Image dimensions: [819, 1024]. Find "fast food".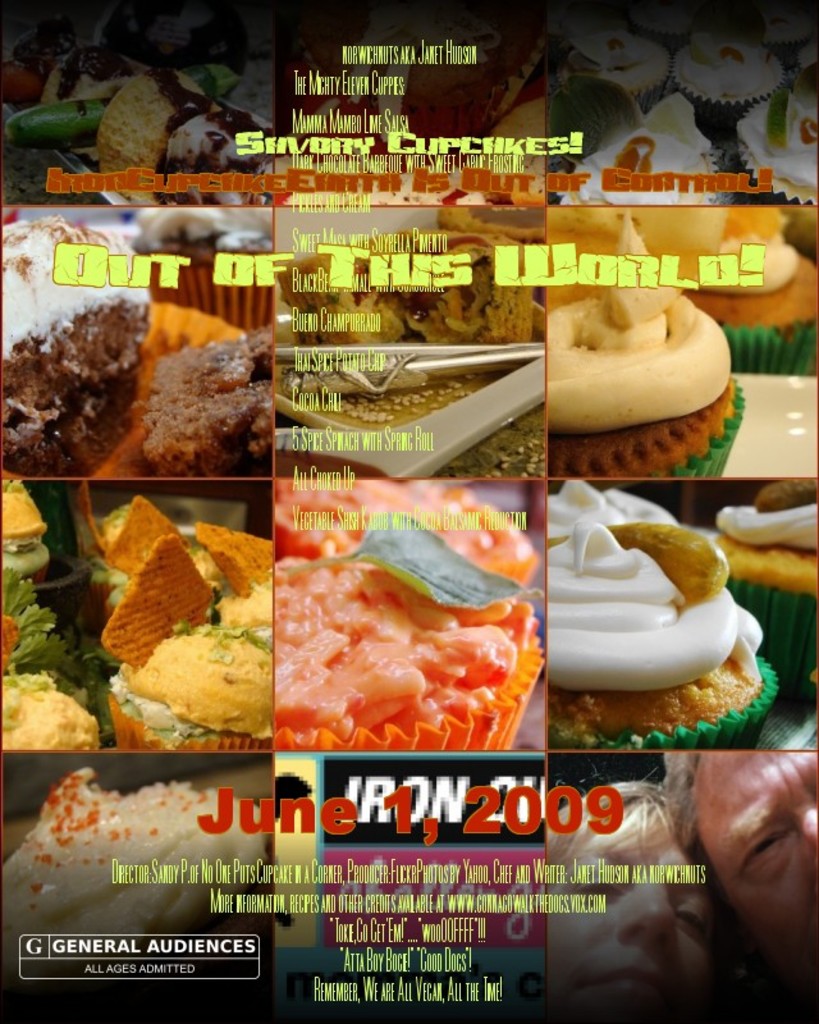
(x1=87, y1=58, x2=225, y2=188).
